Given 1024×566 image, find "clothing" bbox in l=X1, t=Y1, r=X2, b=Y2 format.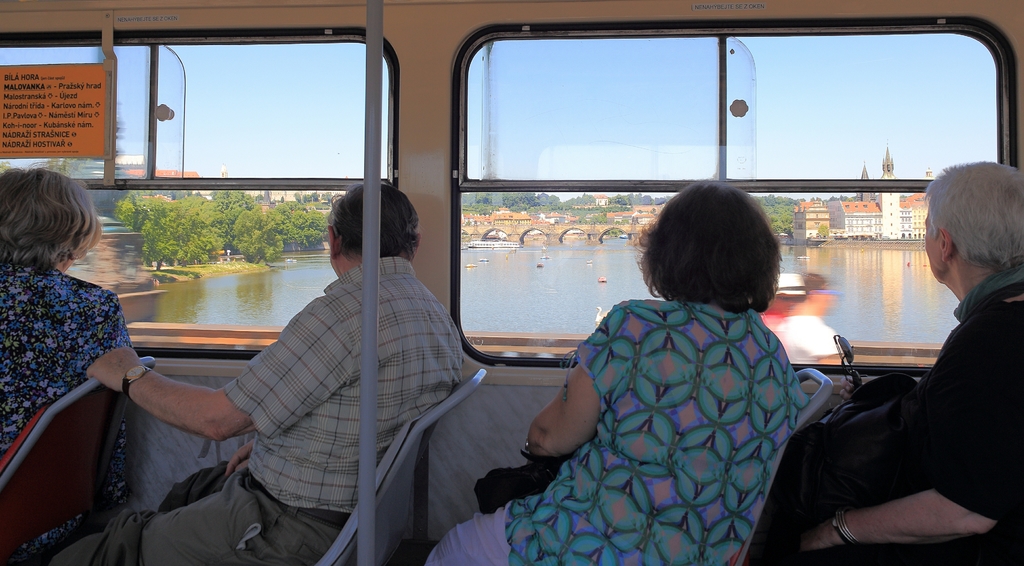
l=801, t=276, r=1023, b=563.
